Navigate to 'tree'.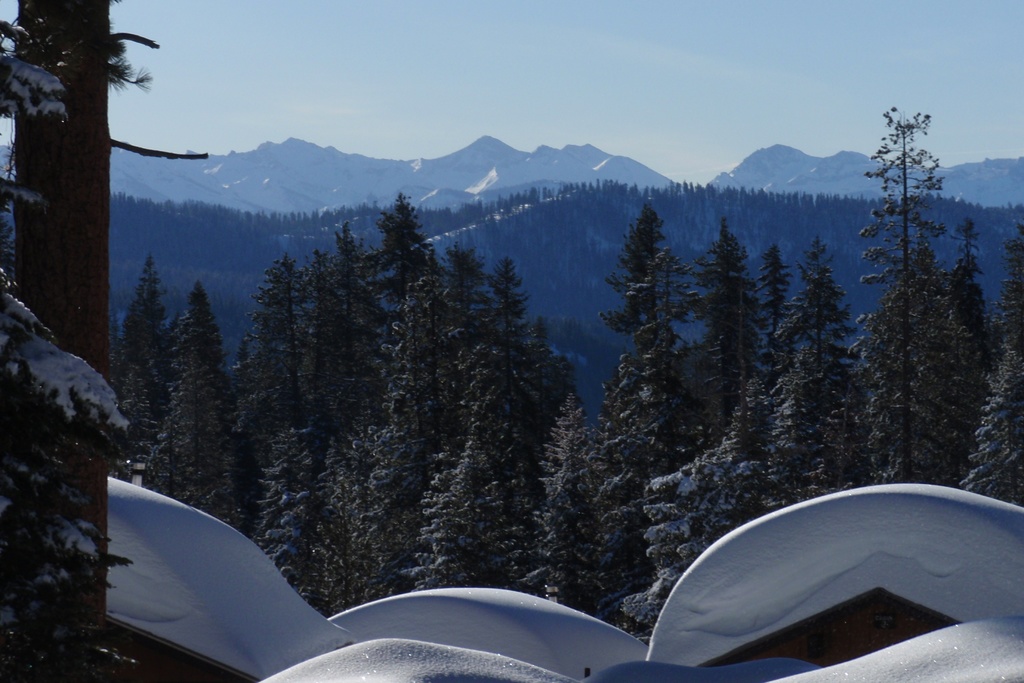
Navigation target: pyautogui.locateOnScreen(111, 306, 153, 491).
